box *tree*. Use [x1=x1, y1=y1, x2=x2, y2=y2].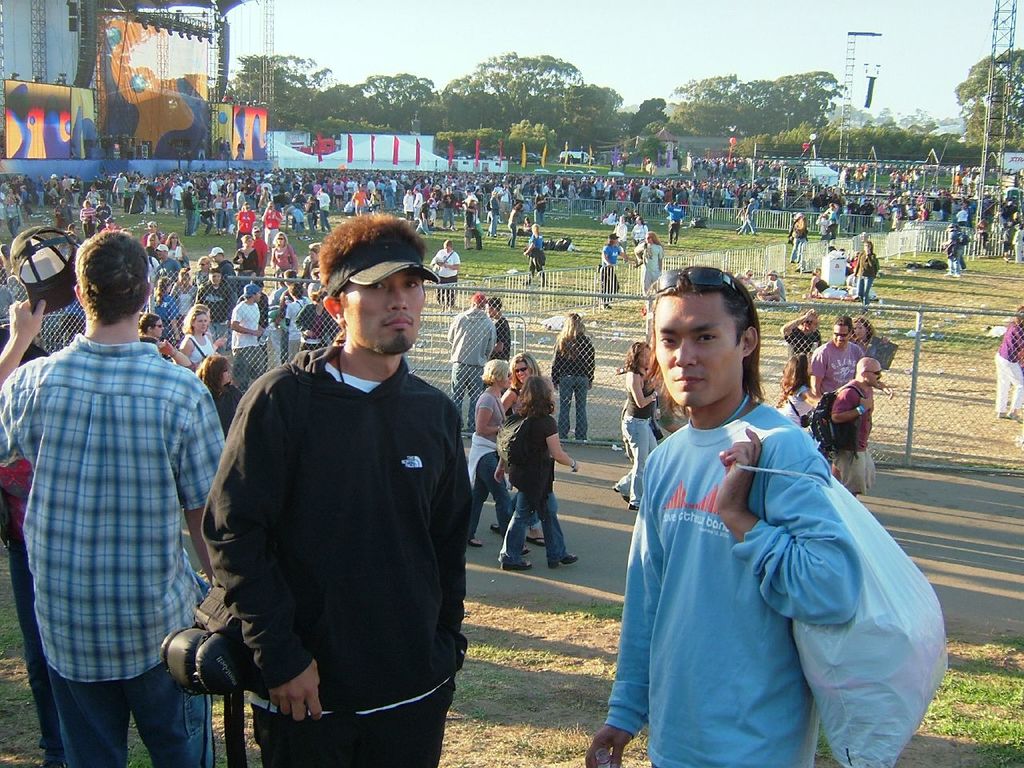
[x1=818, y1=122, x2=858, y2=167].
